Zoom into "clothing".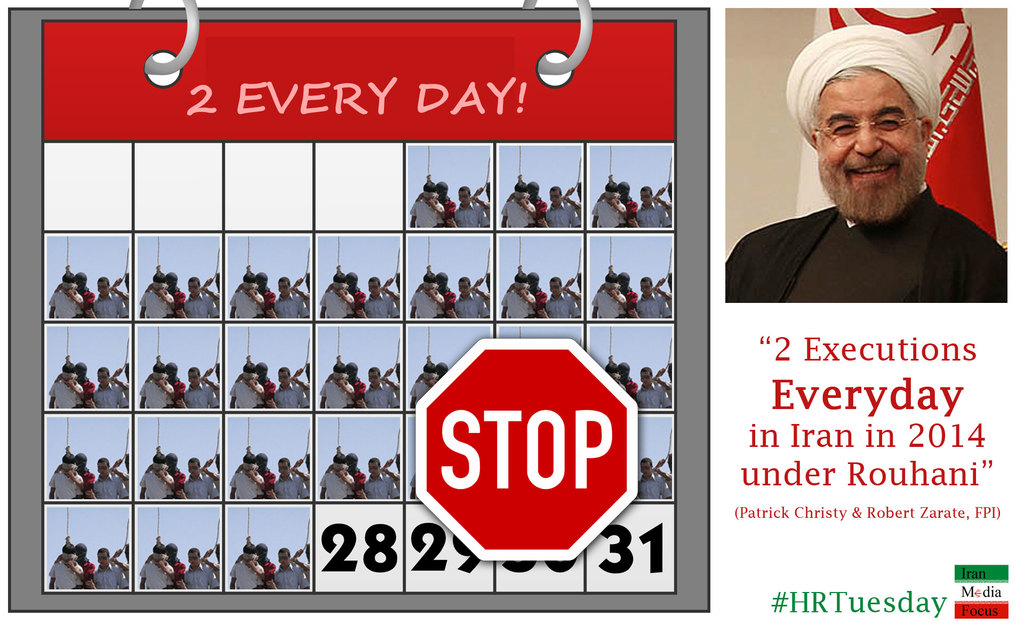
Zoom target: bbox(103, 471, 133, 495).
